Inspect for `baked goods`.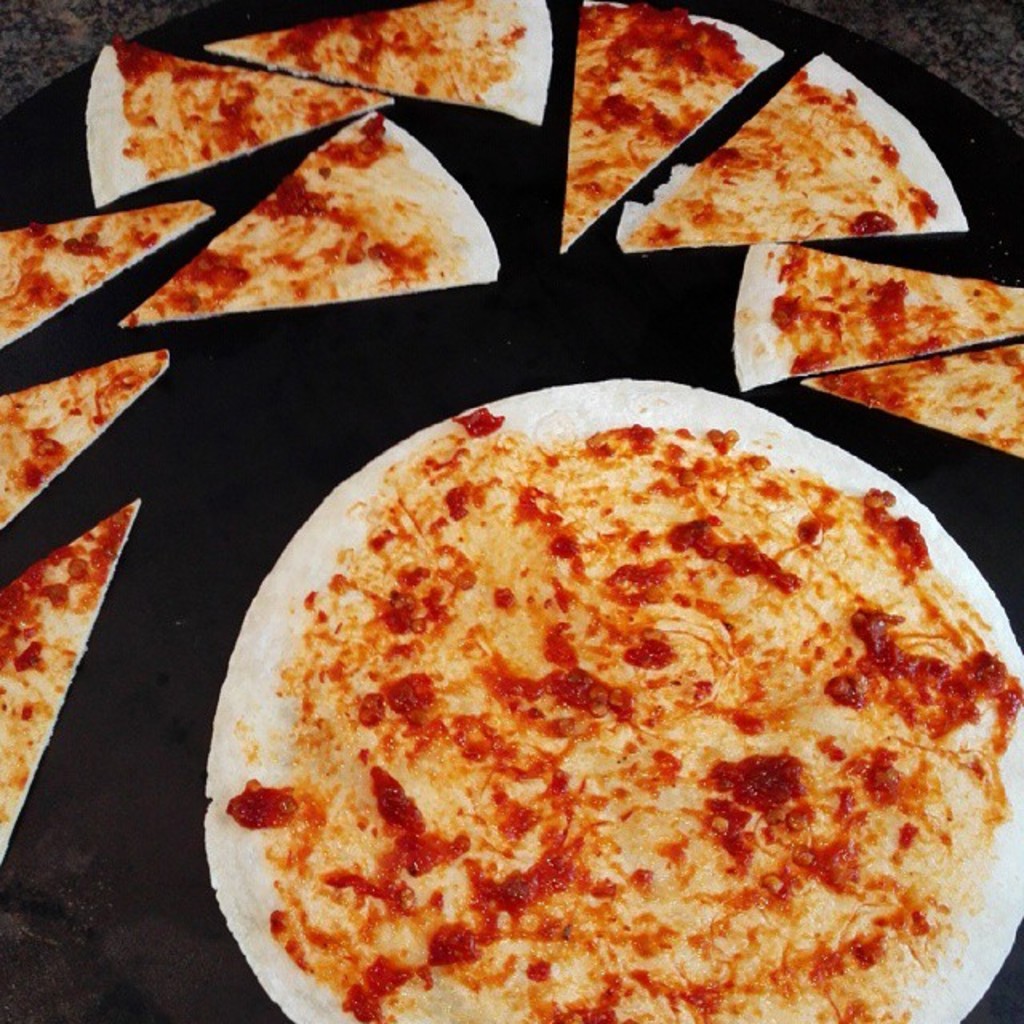
Inspection: bbox=[224, 400, 1022, 1022].
